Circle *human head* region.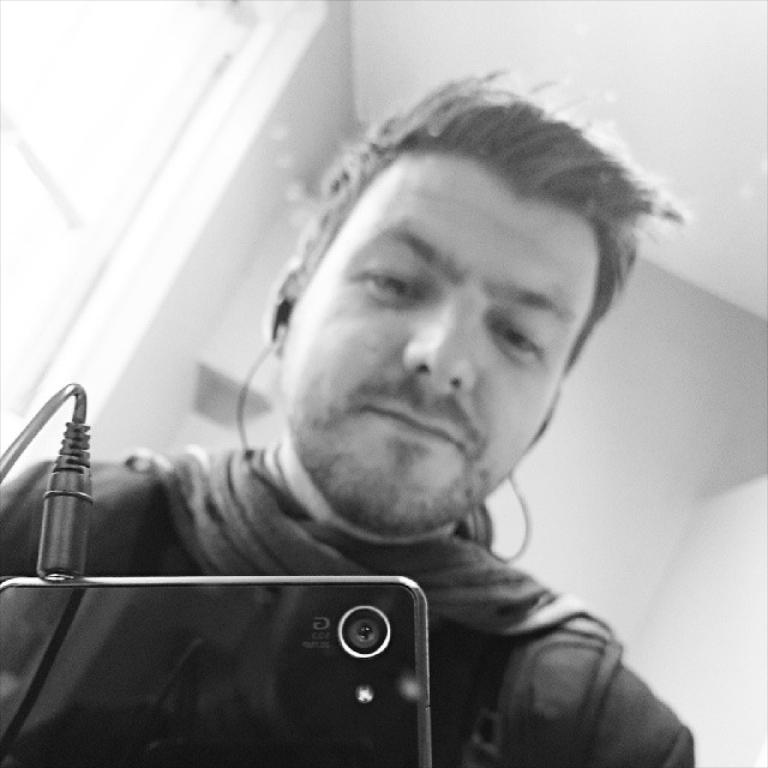
Region: x1=274, y1=80, x2=654, y2=524.
